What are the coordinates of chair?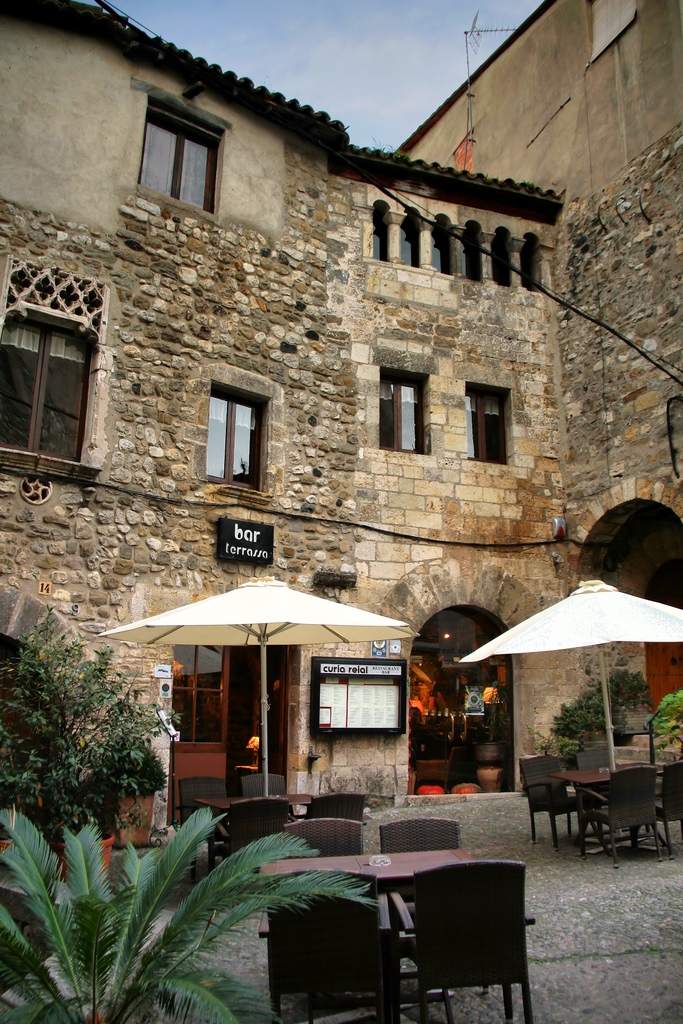
x1=283 y1=818 x2=361 y2=856.
